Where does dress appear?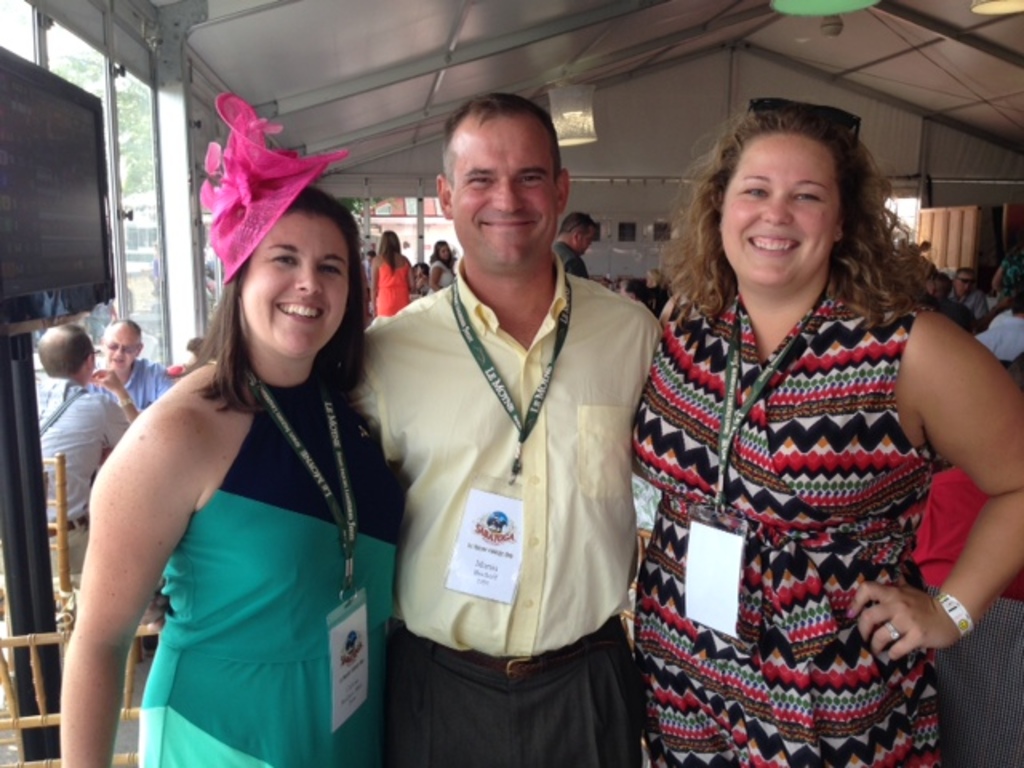
Appears at x1=378, y1=261, x2=410, y2=317.
